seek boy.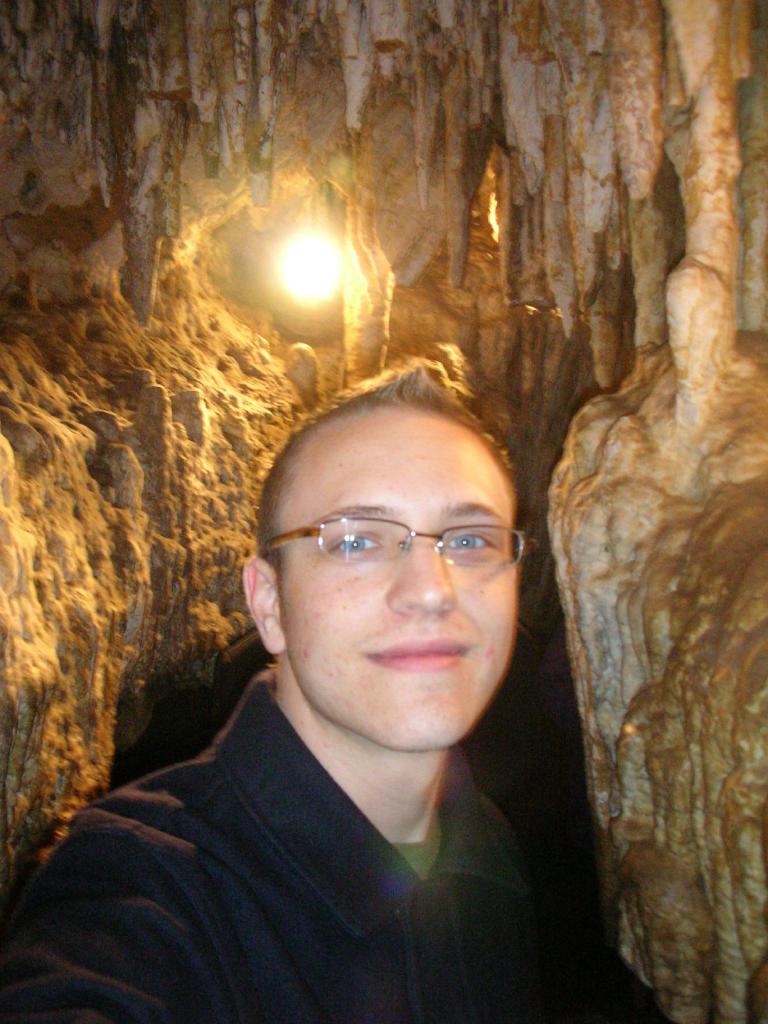
rect(0, 355, 680, 1023).
